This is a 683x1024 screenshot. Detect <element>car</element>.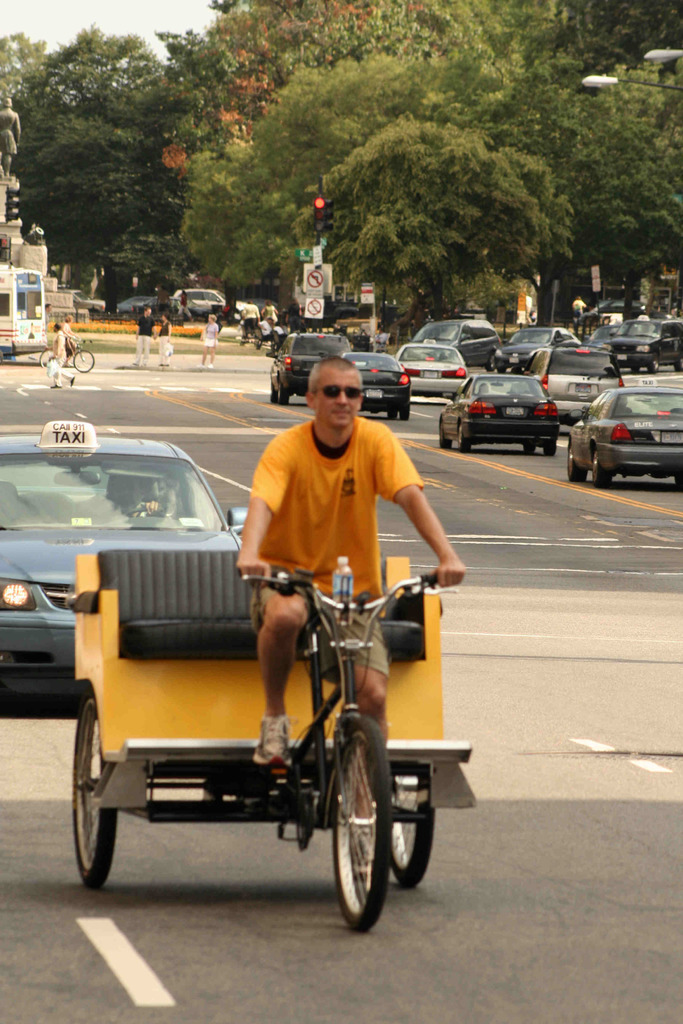
box=[0, 412, 255, 713].
